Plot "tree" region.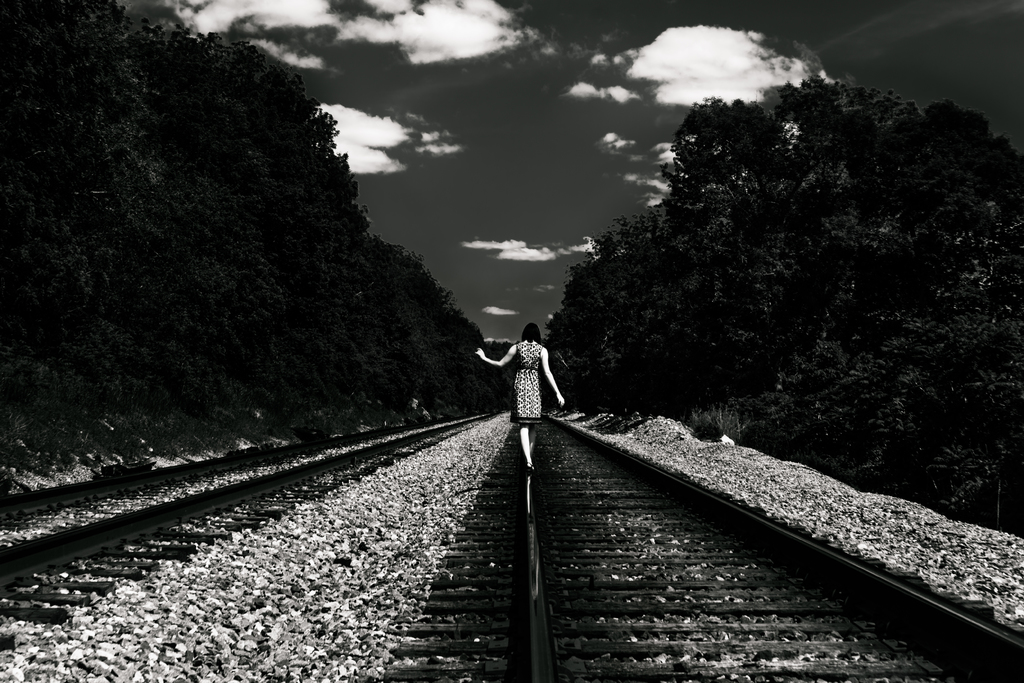
Plotted at <region>0, 0, 190, 421</region>.
